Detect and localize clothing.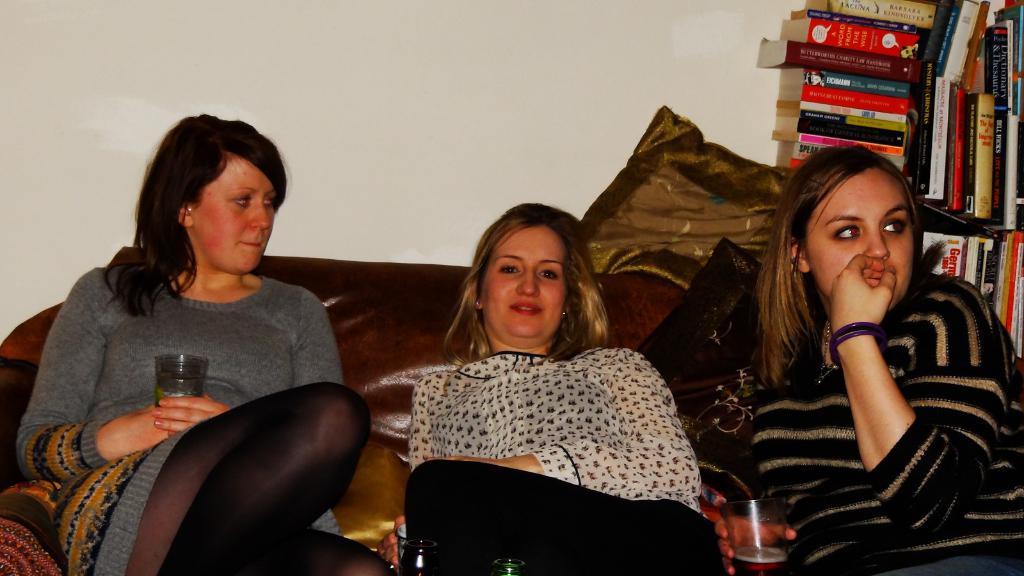
Localized at box=[728, 269, 1023, 575].
